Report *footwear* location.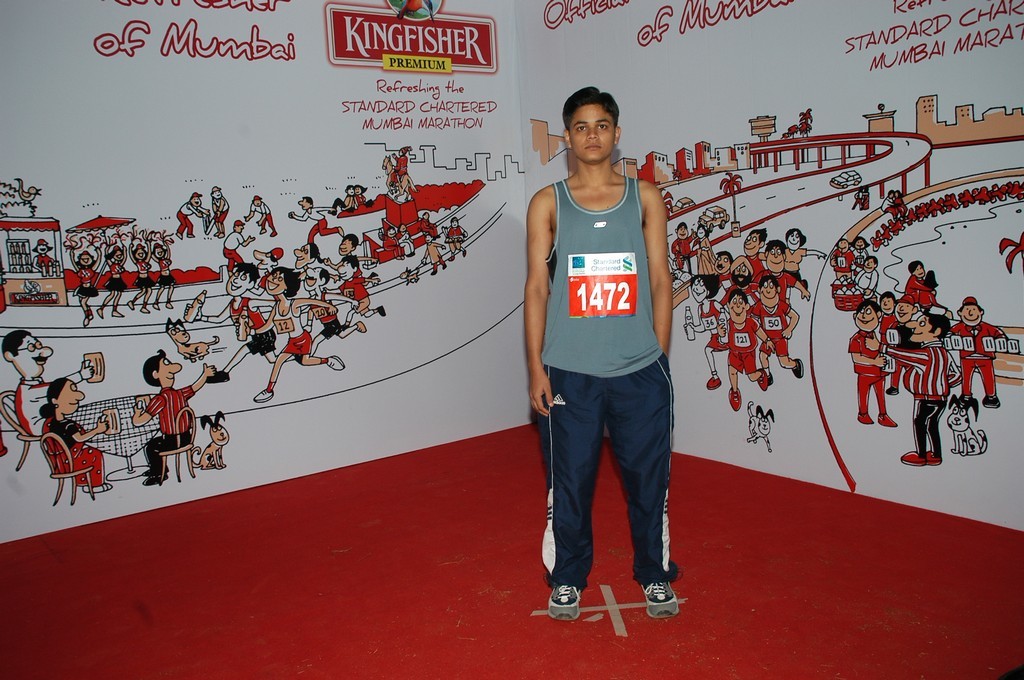
Report: x1=918 y1=447 x2=938 y2=467.
